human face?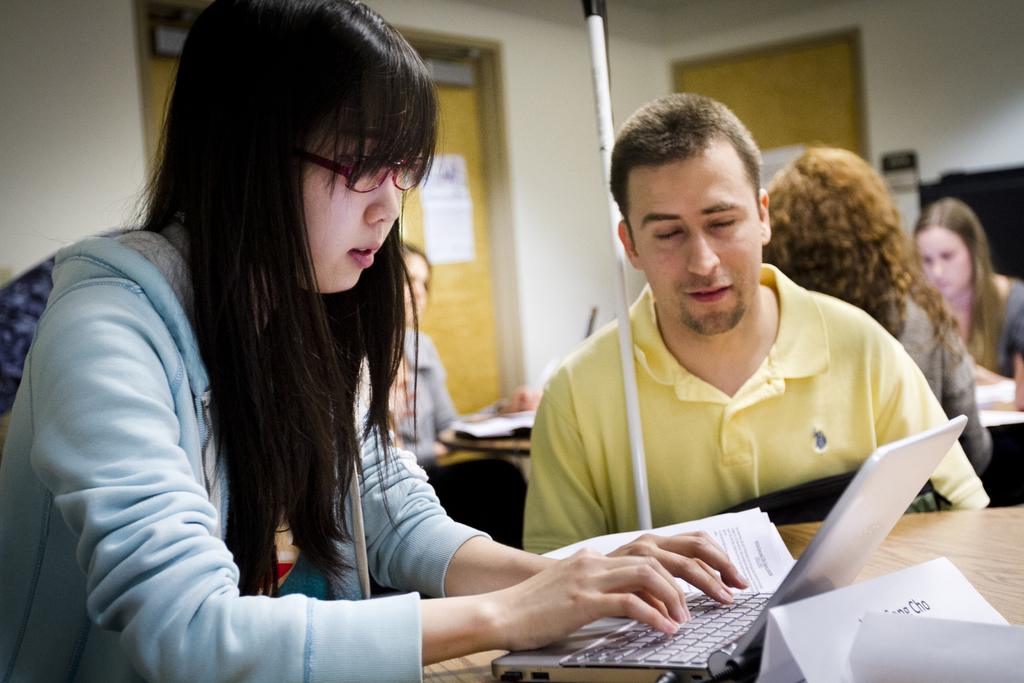
[924,226,963,296]
